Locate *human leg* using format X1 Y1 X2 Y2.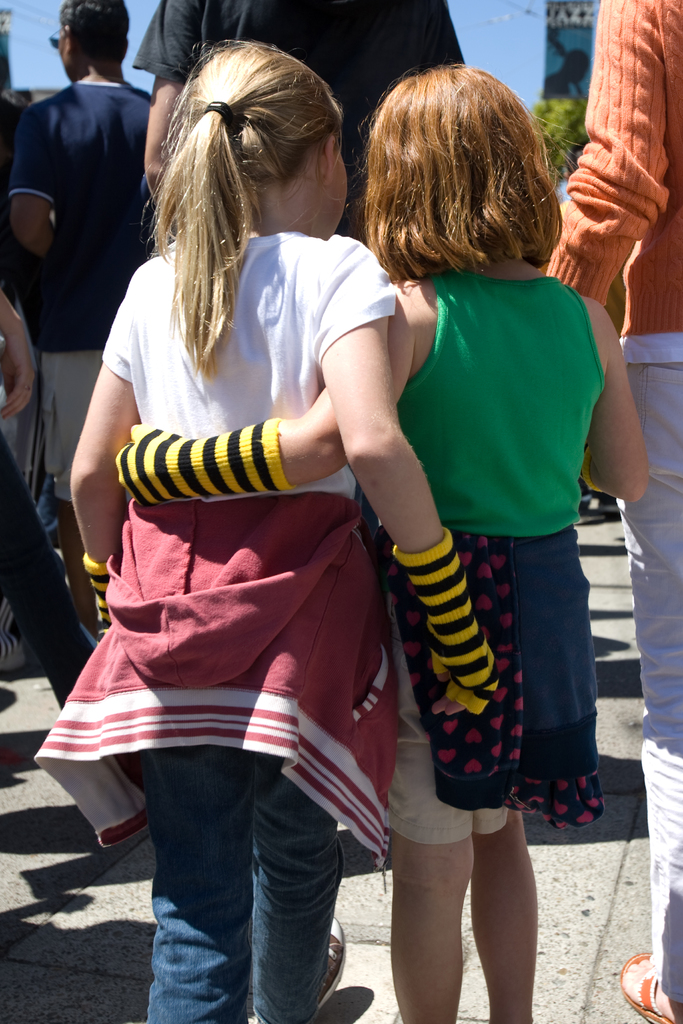
393 815 473 1023.
